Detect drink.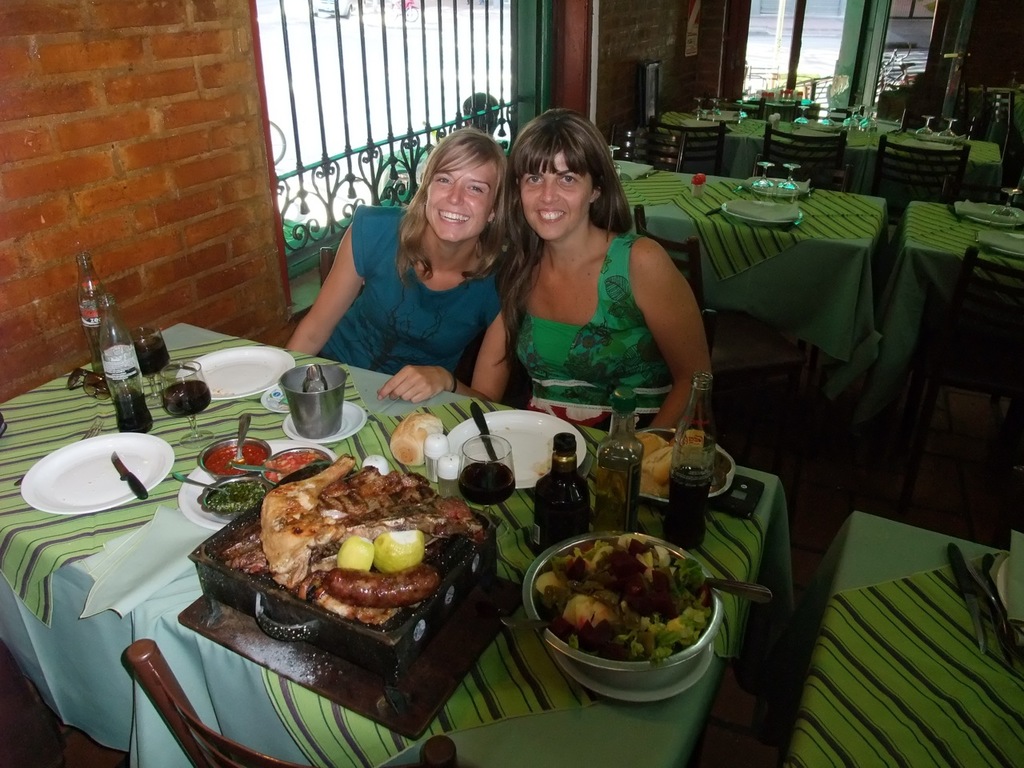
Detected at l=534, t=429, r=587, b=553.
